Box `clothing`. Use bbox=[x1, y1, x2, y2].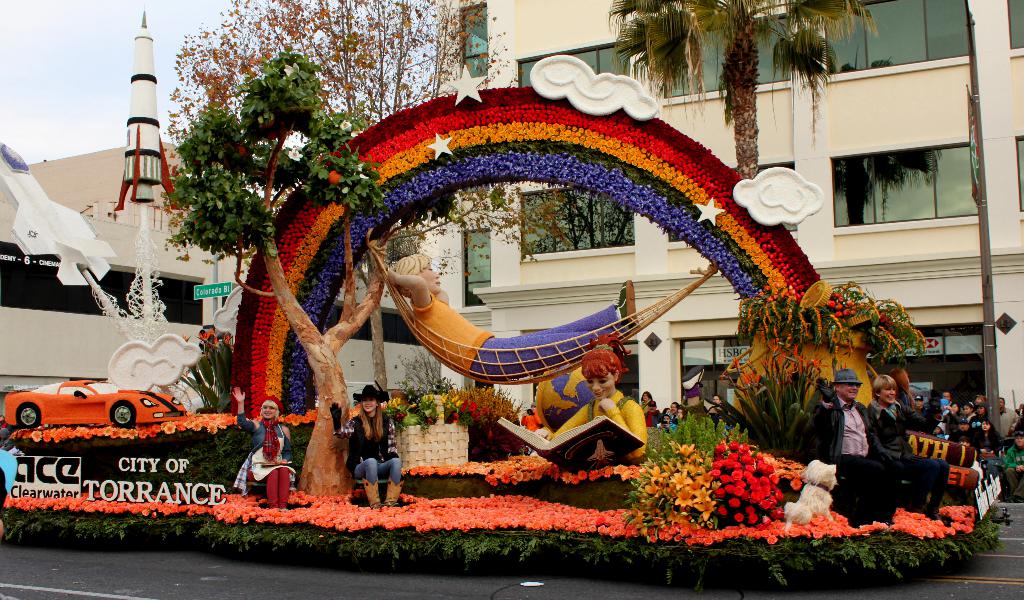
bbox=[804, 394, 898, 466].
